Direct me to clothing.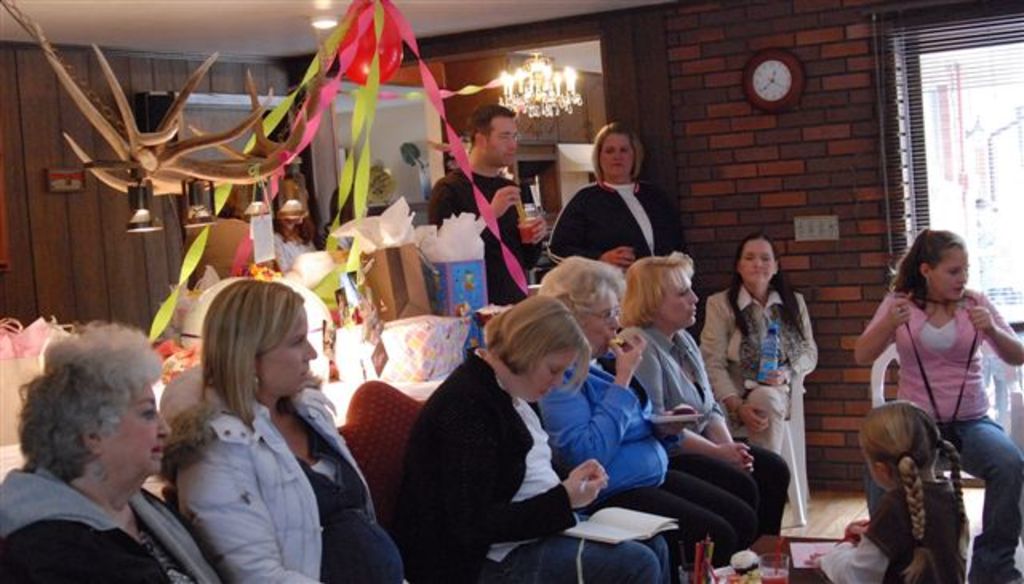
Direction: region(538, 352, 758, 565).
